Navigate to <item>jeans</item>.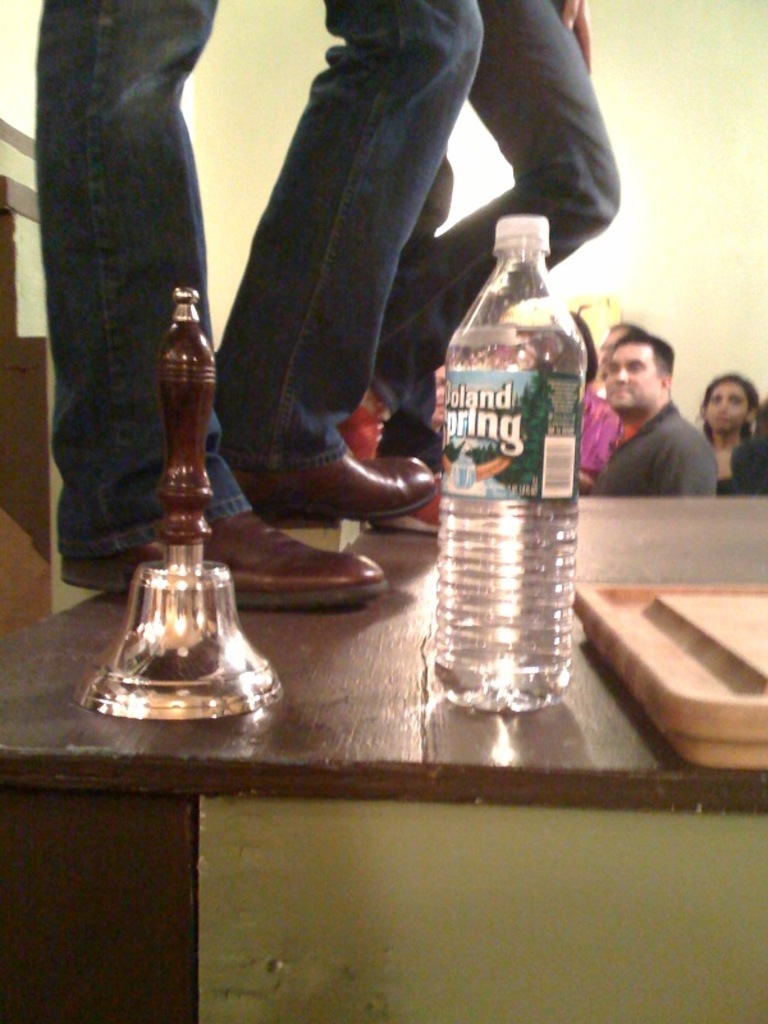
Navigation target: box=[376, 0, 625, 422].
